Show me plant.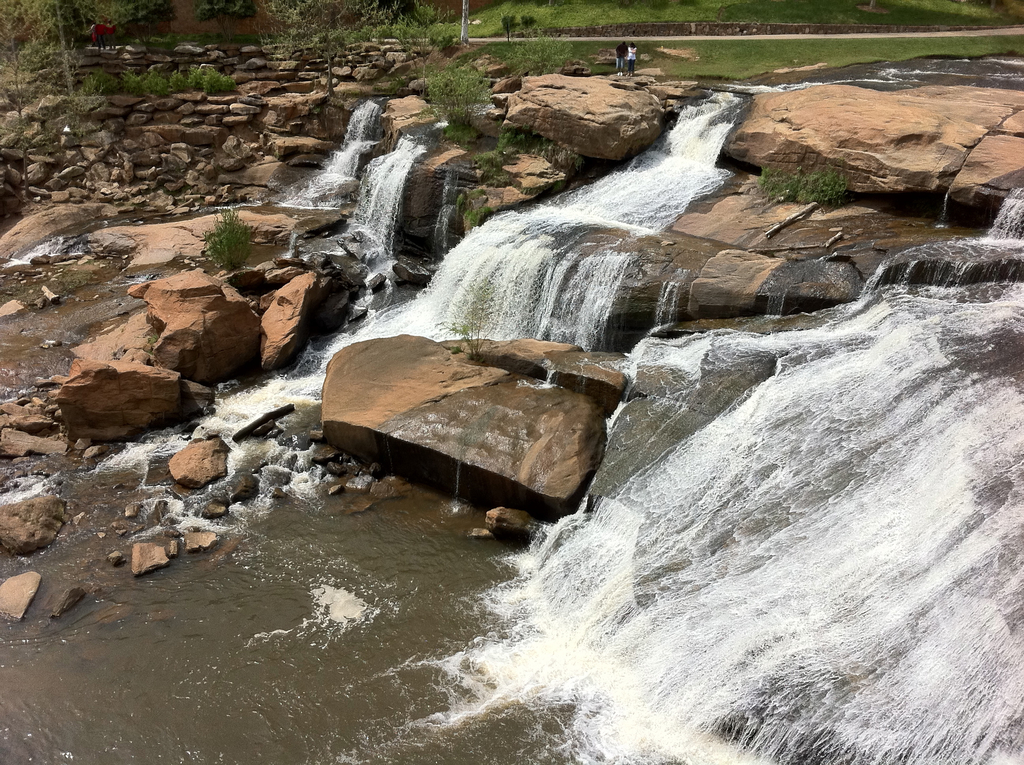
plant is here: [left=253, top=0, right=388, bottom=97].
